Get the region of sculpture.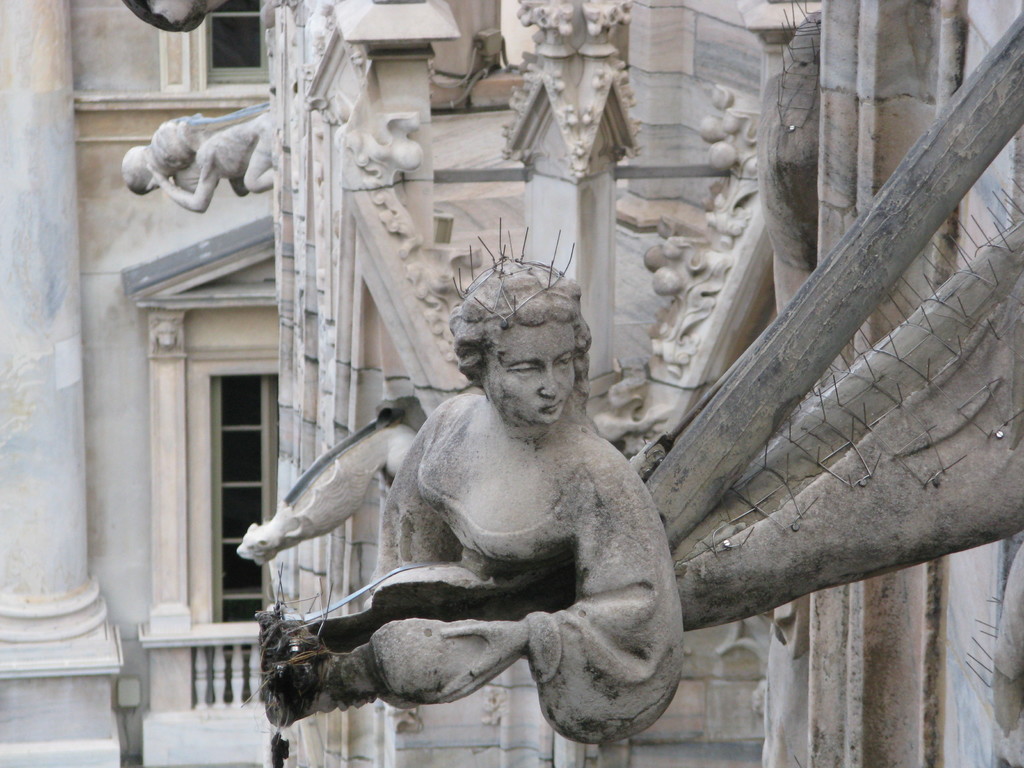
x1=115 y1=104 x2=274 y2=213.
